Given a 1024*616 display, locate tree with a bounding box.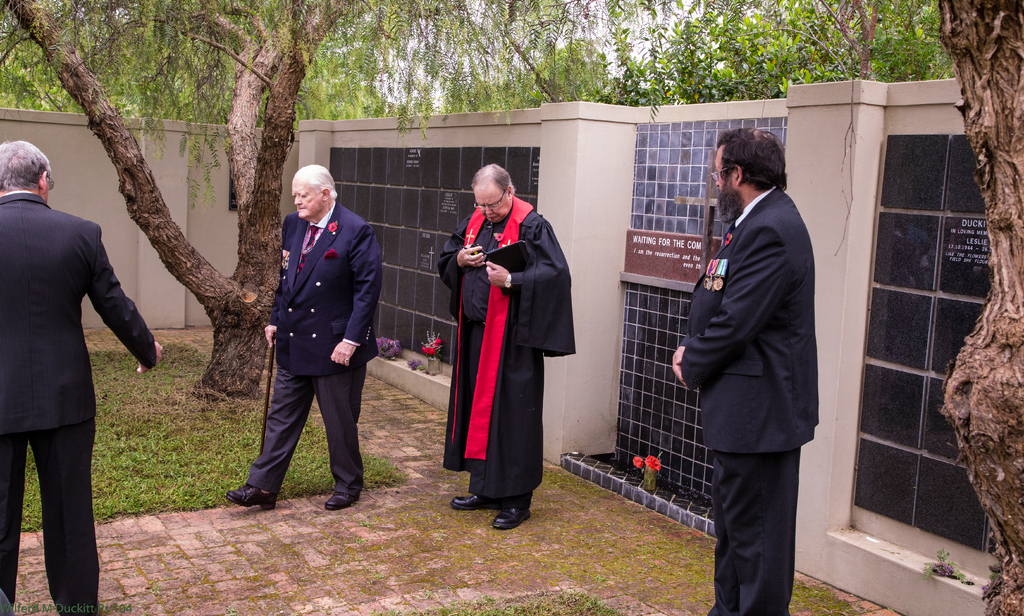
Located: <bbox>931, 0, 1023, 615</bbox>.
